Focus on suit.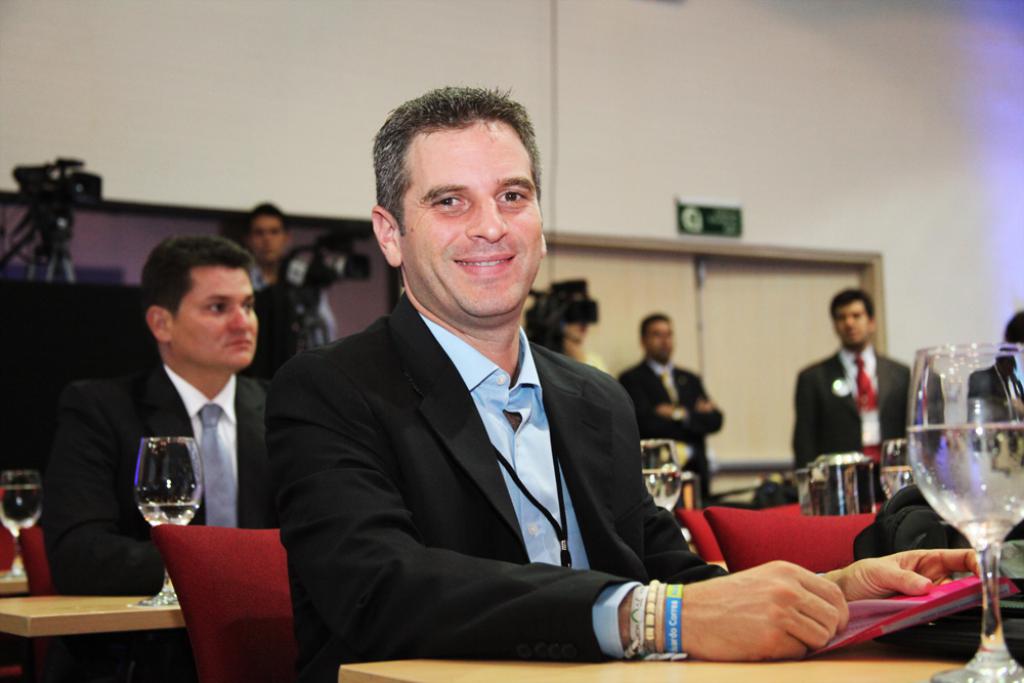
Focused at [x1=797, y1=346, x2=943, y2=469].
